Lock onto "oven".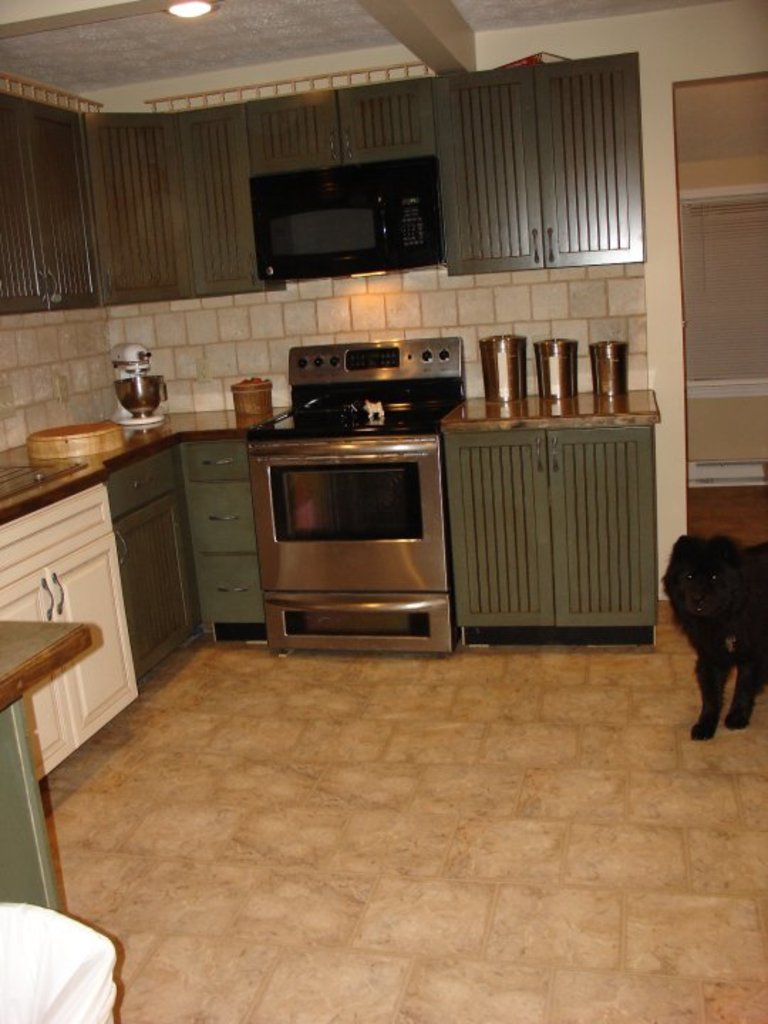
Locked: box(243, 425, 459, 661).
